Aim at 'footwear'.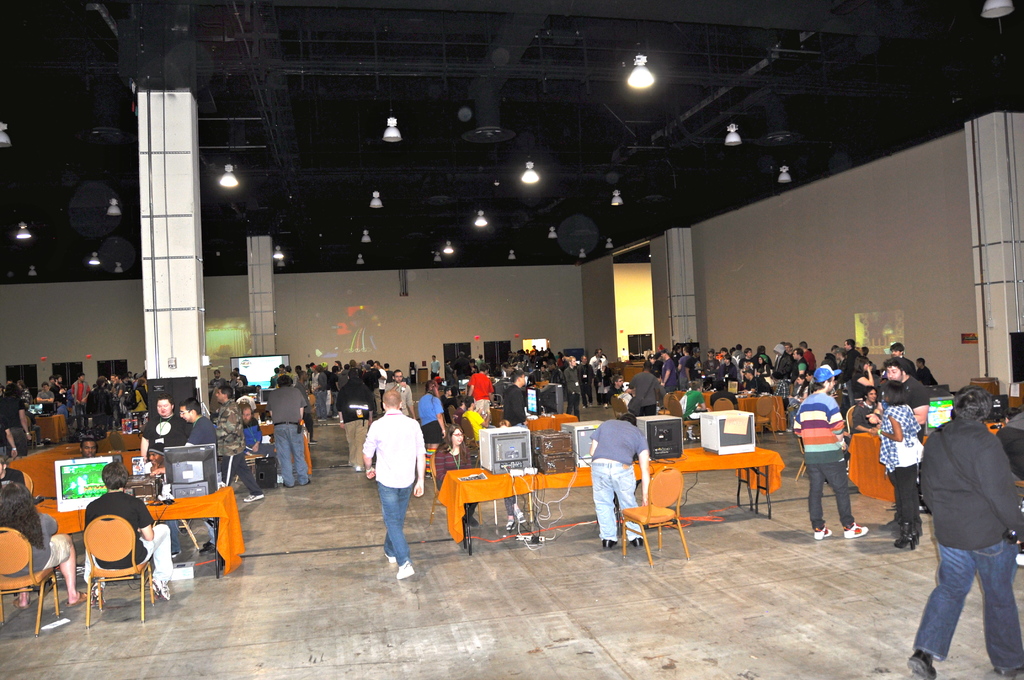
Aimed at bbox=[396, 563, 417, 583].
